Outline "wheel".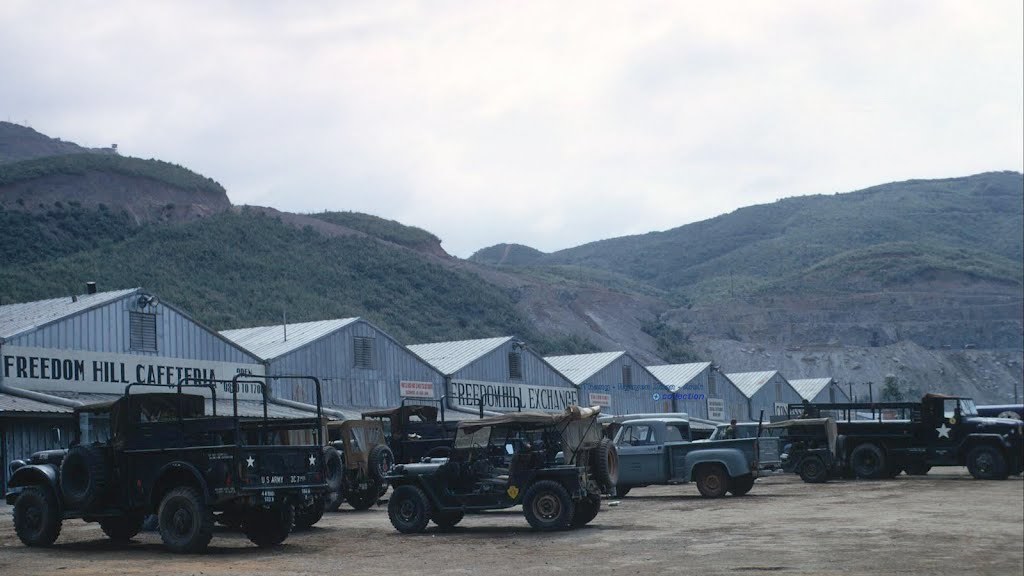
Outline: pyautogui.locateOnScreen(735, 470, 757, 501).
